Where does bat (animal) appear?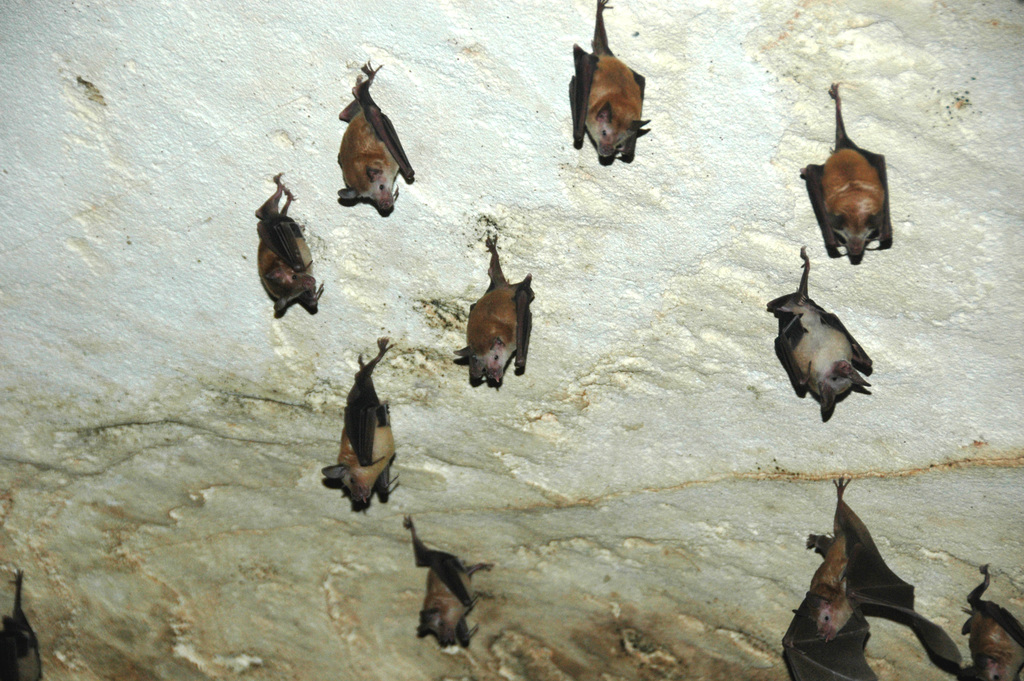
Appears at crop(570, 0, 651, 160).
